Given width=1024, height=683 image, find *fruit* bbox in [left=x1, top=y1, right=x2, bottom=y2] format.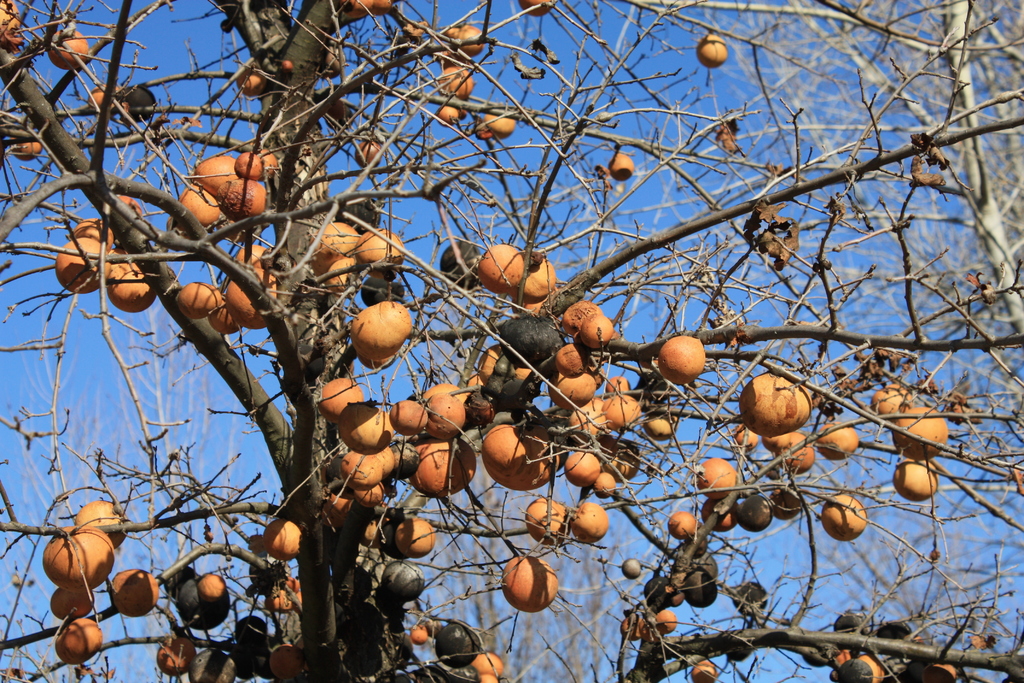
[left=497, top=564, right=571, bottom=617].
